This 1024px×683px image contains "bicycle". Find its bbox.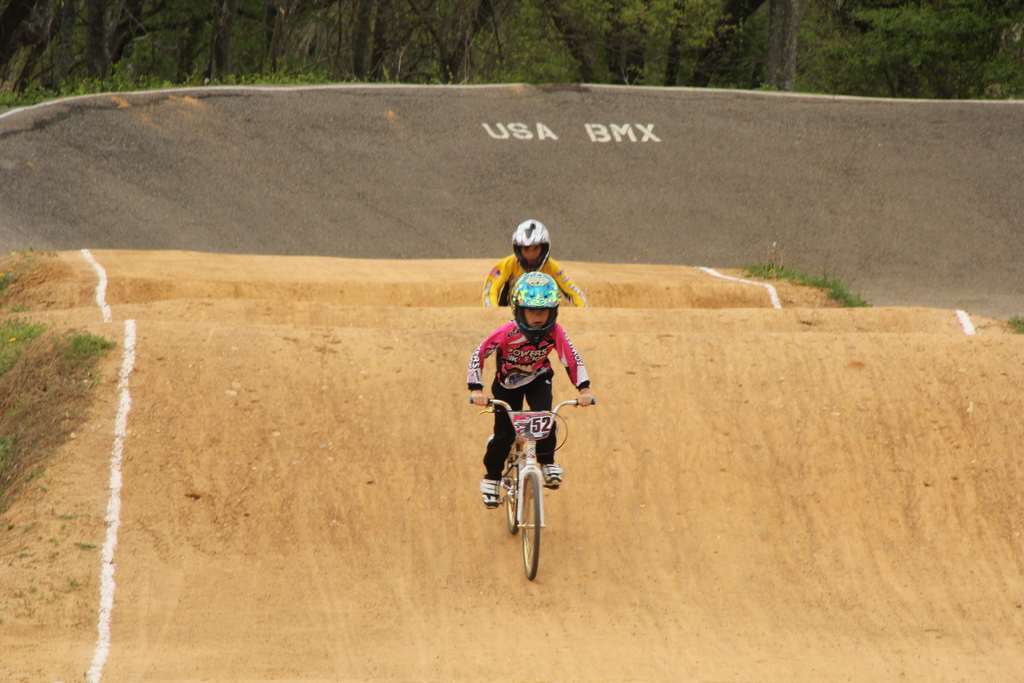
box=[481, 379, 580, 584].
